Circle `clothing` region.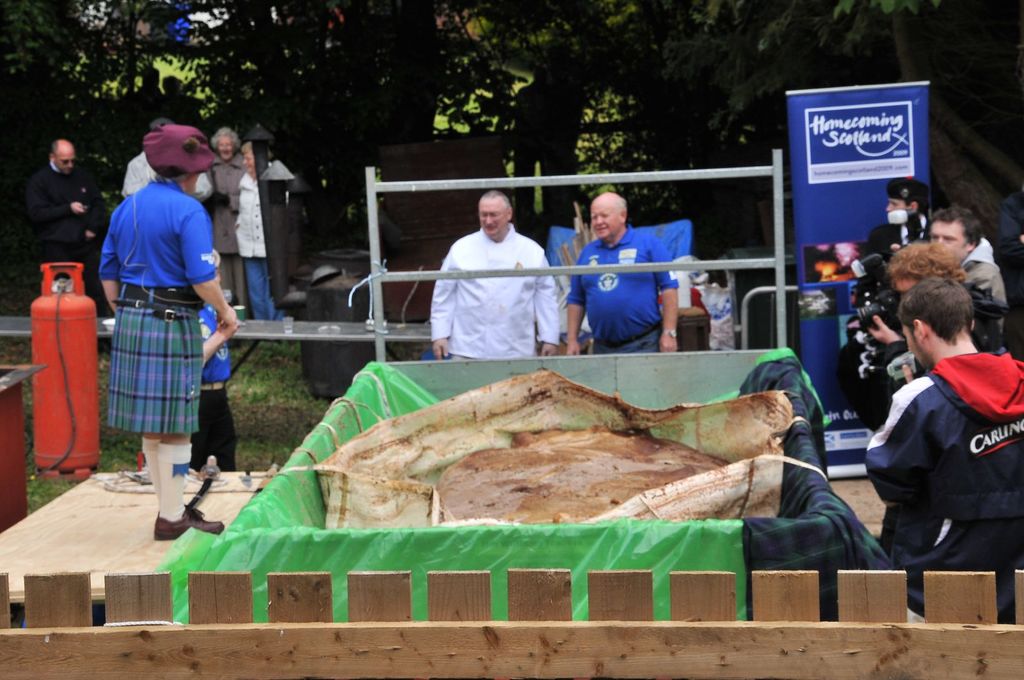
Region: x1=841, y1=293, x2=932, y2=392.
